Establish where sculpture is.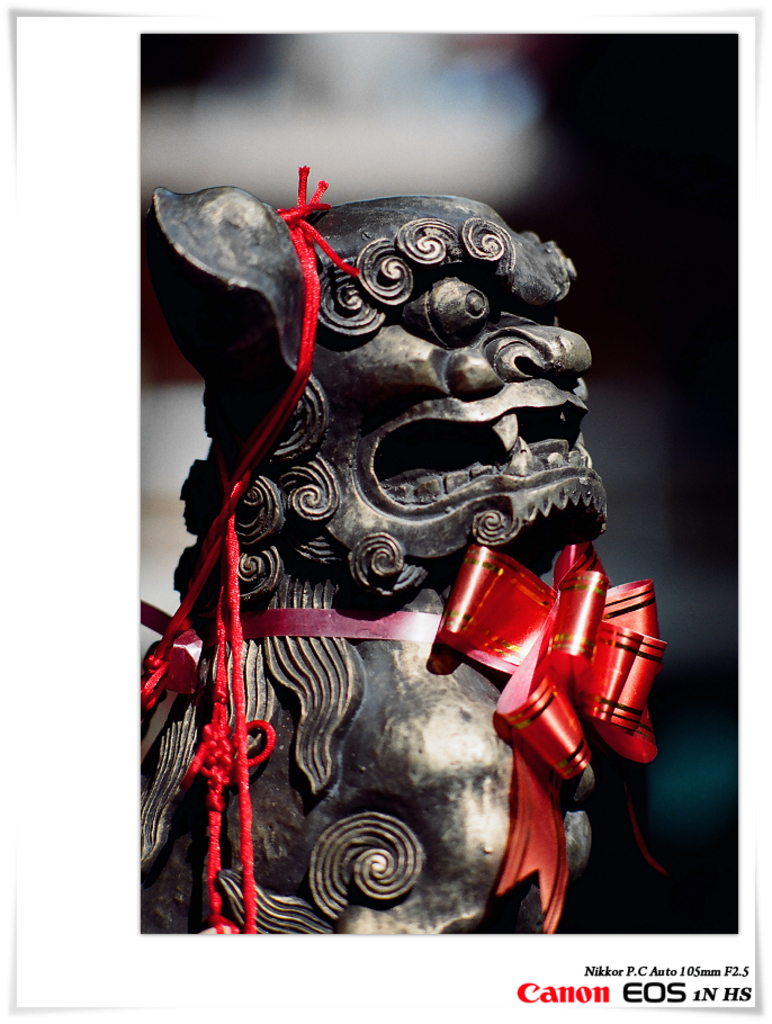
Established at [left=154, top=183, right=616, bottom=943].
